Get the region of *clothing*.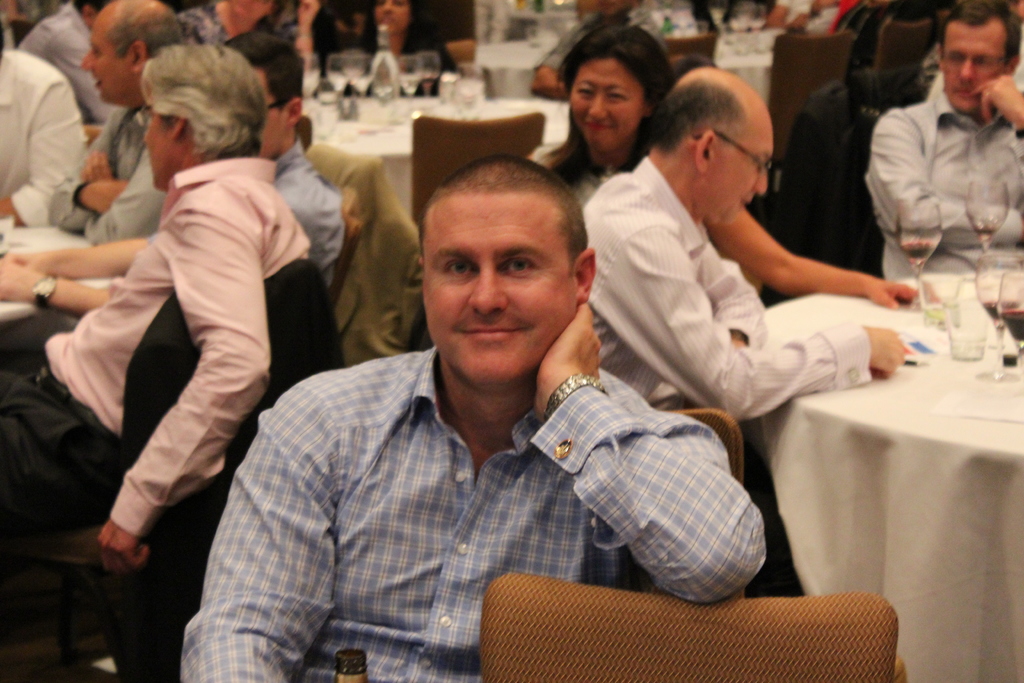
bbox=[275, 142, 348, 276].
